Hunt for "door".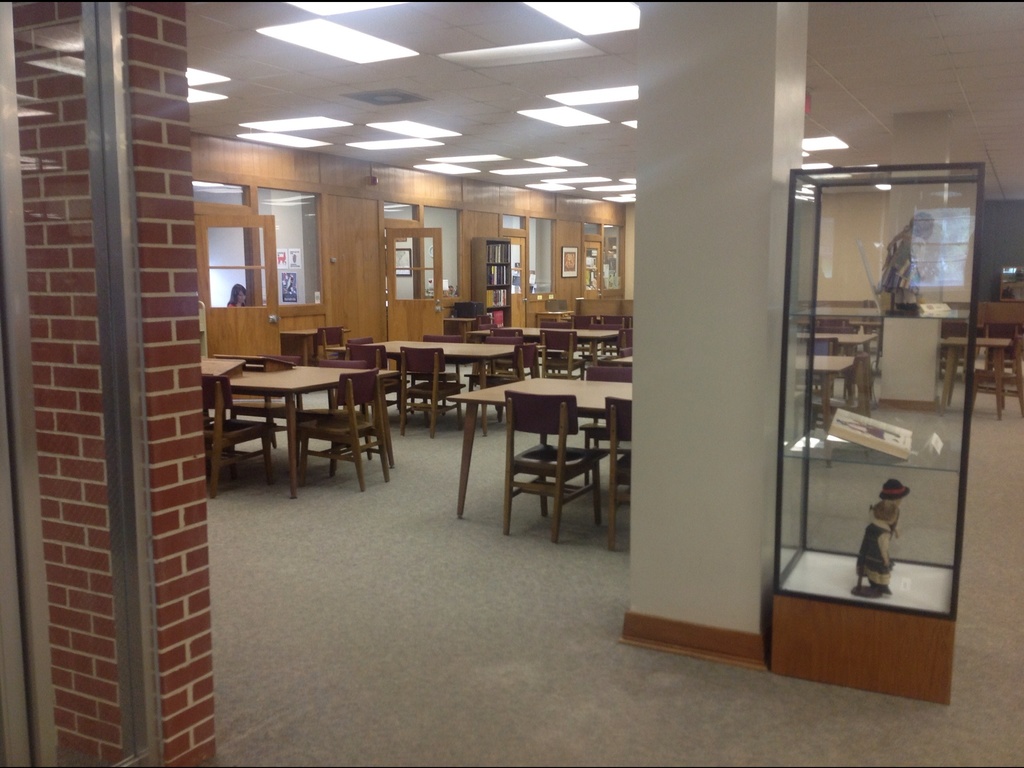
Hunted down at <region>197, 214, 280, 403</region>.
